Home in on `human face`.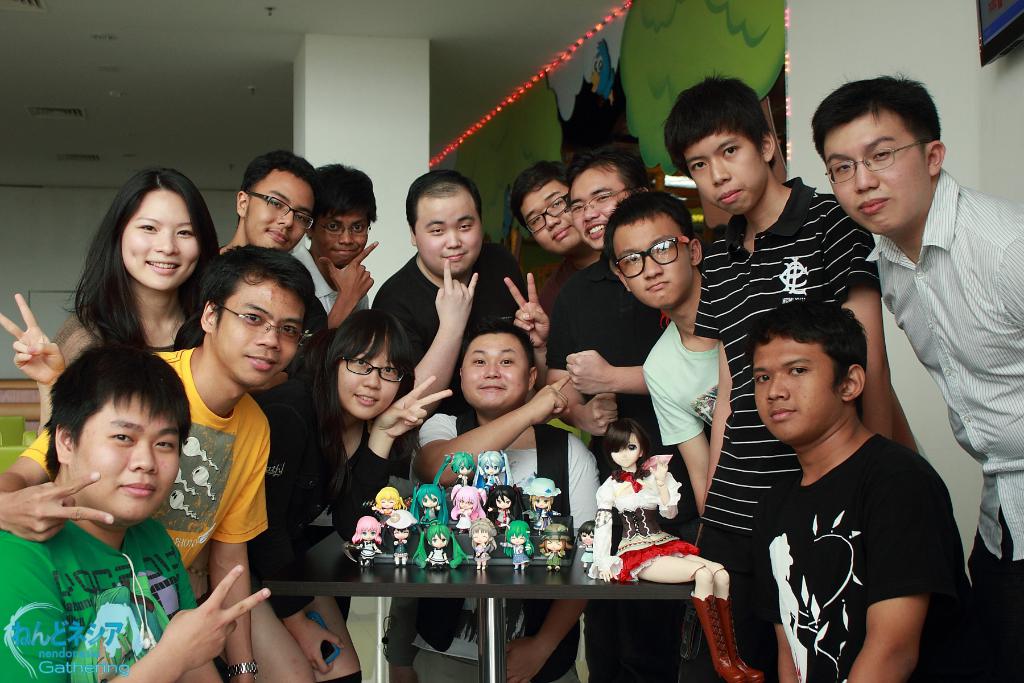
Homed in at bbox(684, 130, 768, 225).
